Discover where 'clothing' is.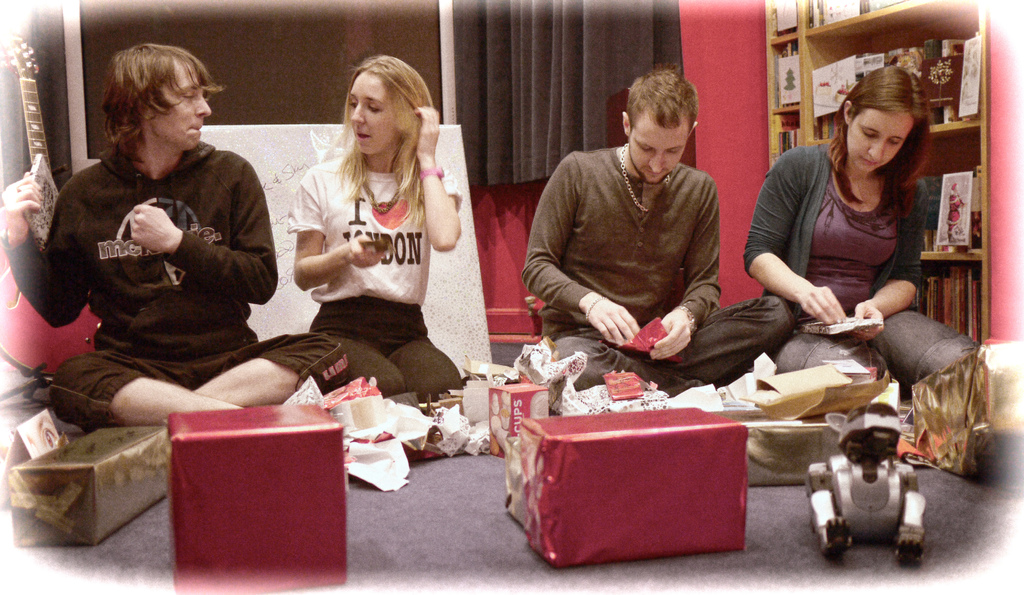
Discovered at rect(290, 162, 460, 401).
